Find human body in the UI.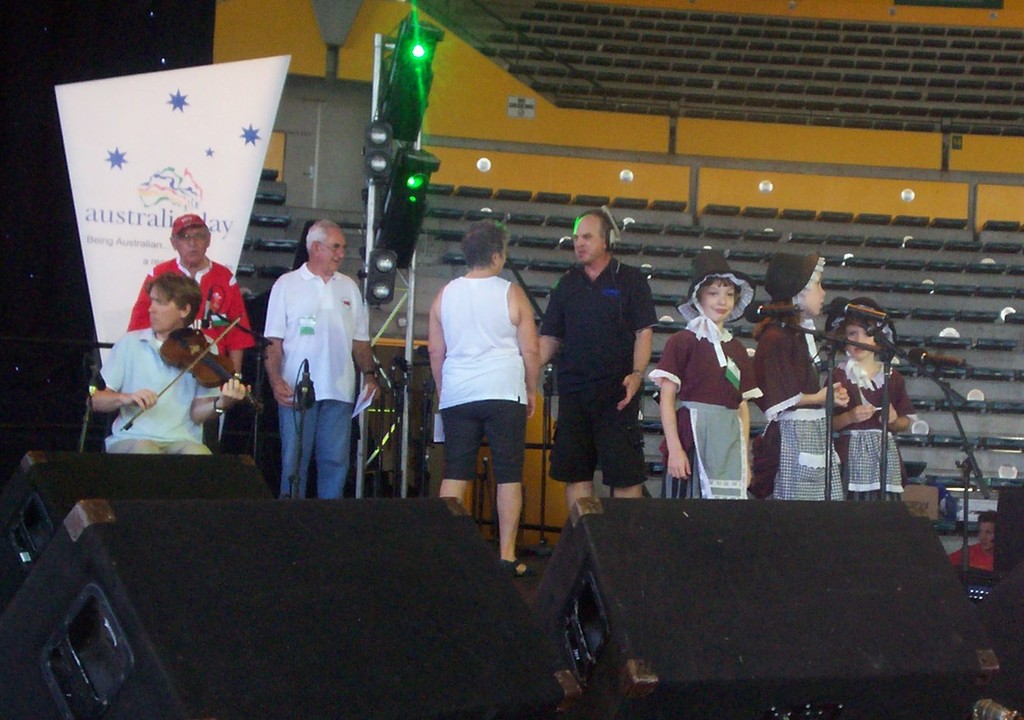
UI element at [665,281,764,523].
